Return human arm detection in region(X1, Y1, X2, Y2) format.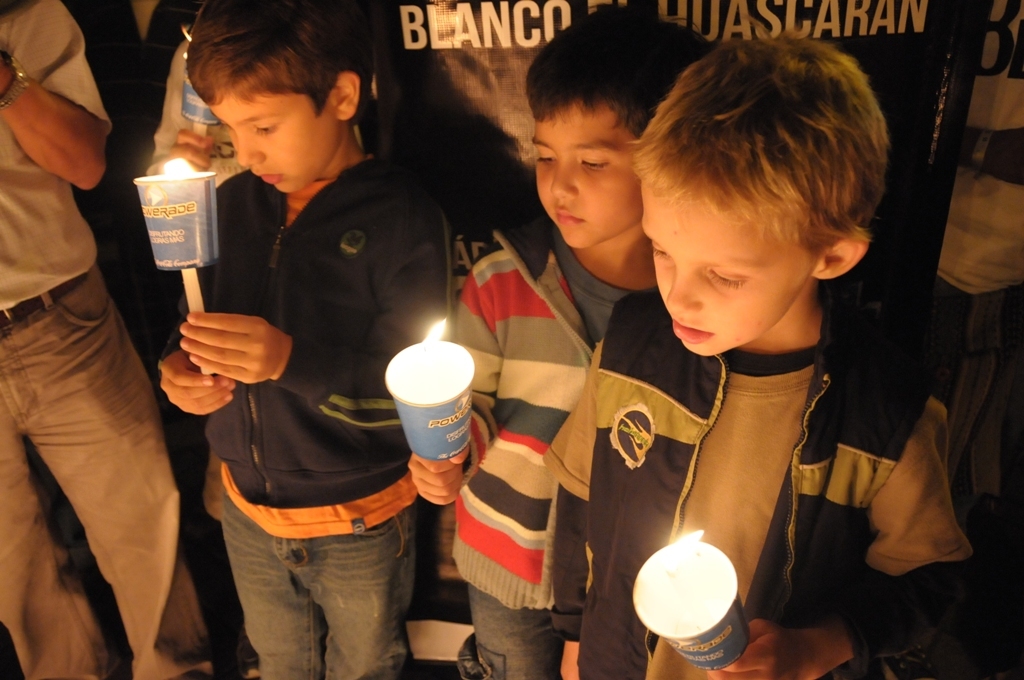
region(0, 0, 115, 192).
